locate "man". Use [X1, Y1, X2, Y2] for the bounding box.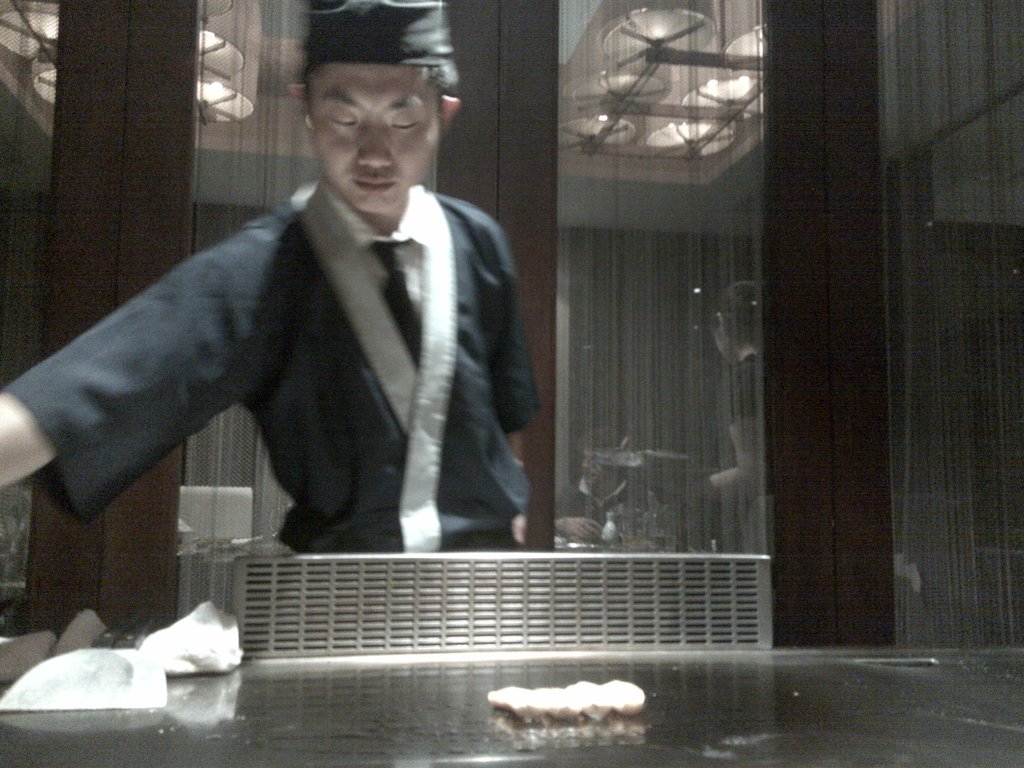
[41, 49, 559, 627].
